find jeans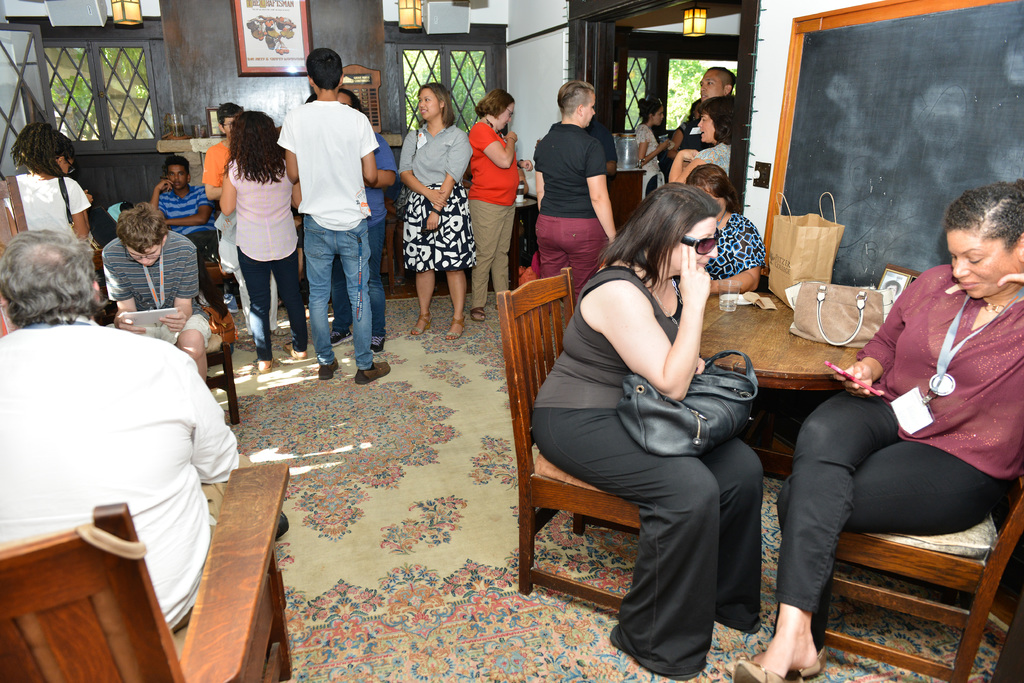
box=[474, 196, 515, 307]
